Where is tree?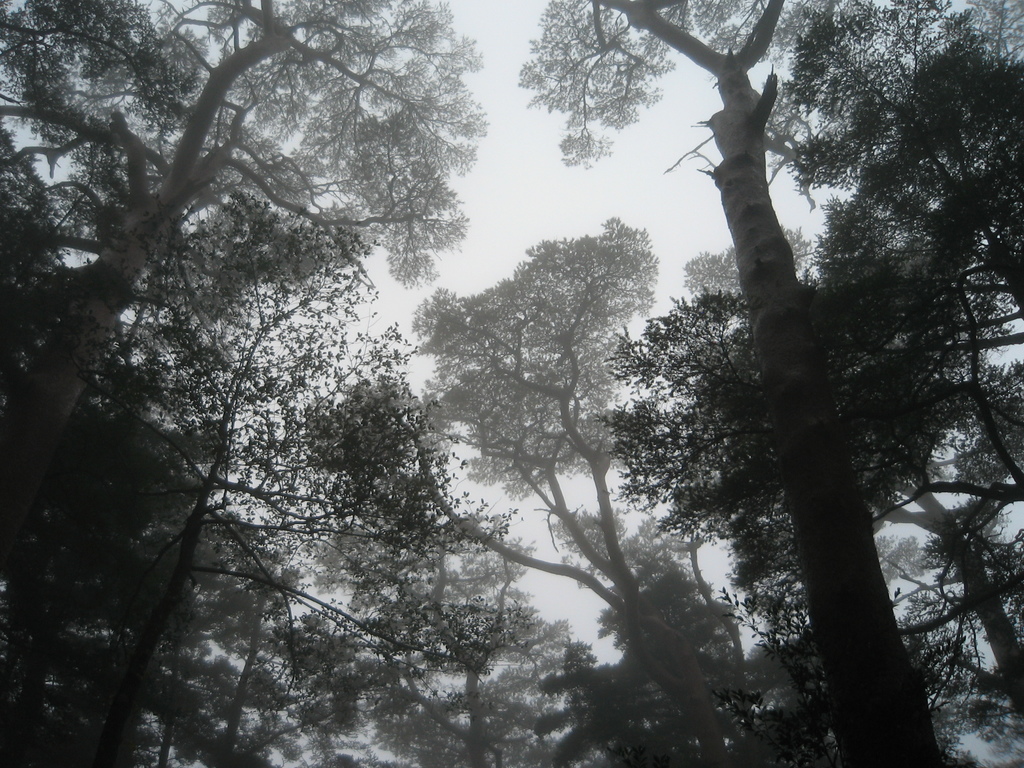
[945,346,1023,541].
